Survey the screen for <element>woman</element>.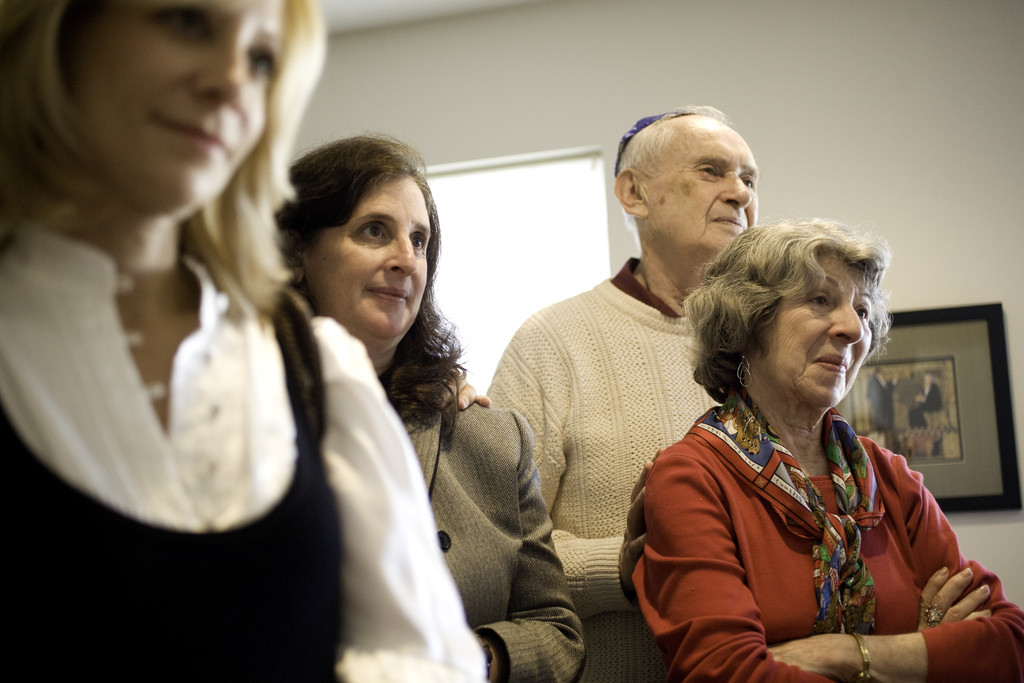
Survey found: <bbox>0, 0, 494, 682</bbox>.
